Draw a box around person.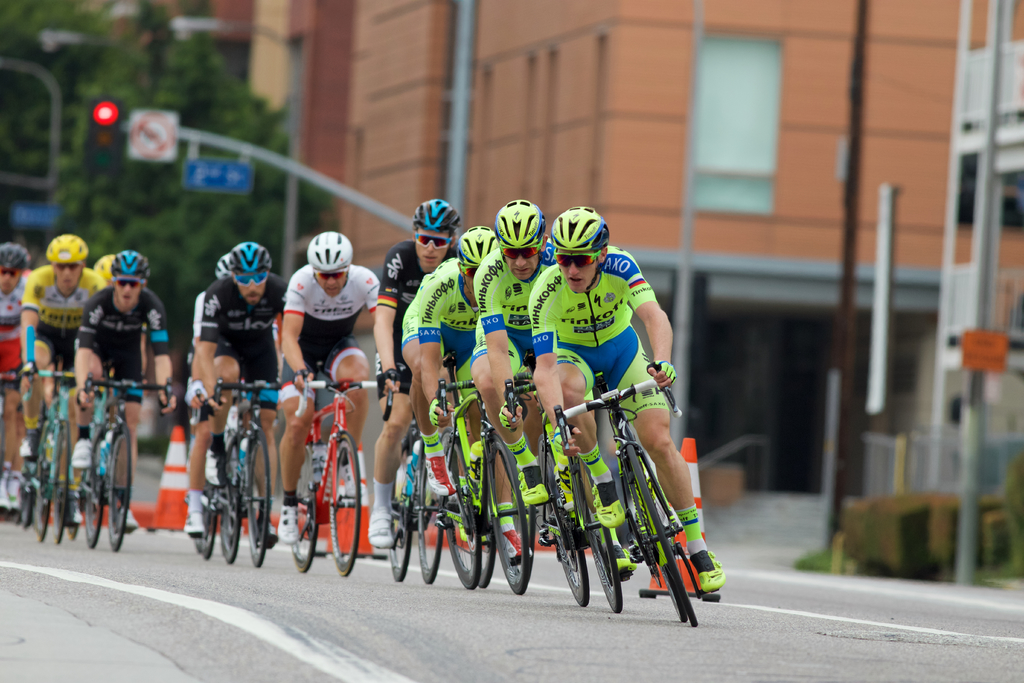
region(17, 231, 105, 466).
